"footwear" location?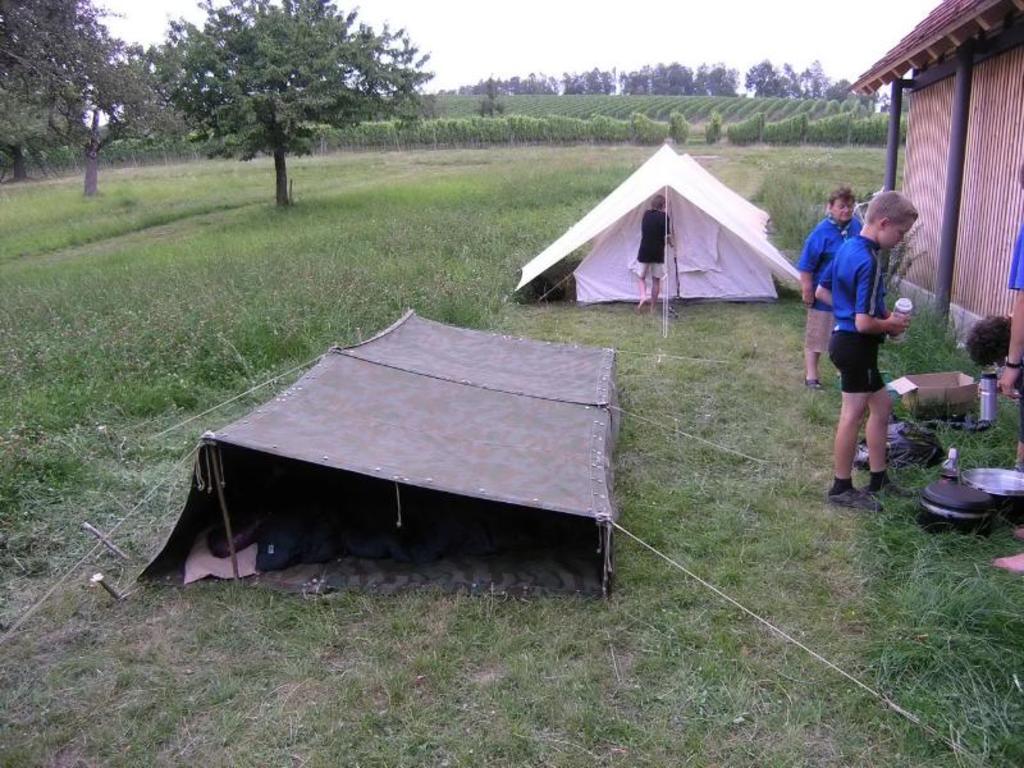
detection(804, 376, 824, 392)
